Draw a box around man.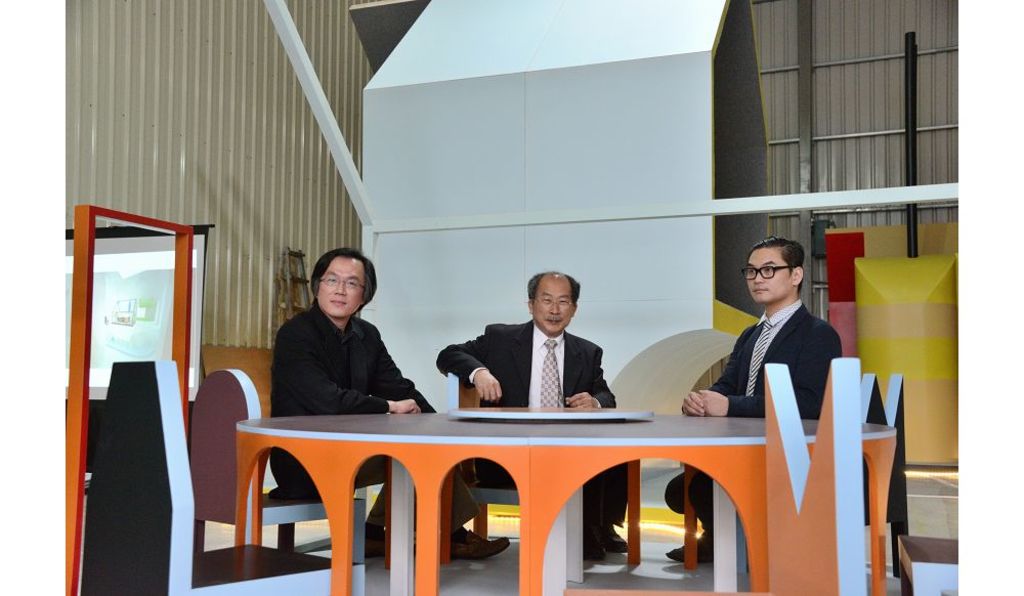
(660,230,842,570).
